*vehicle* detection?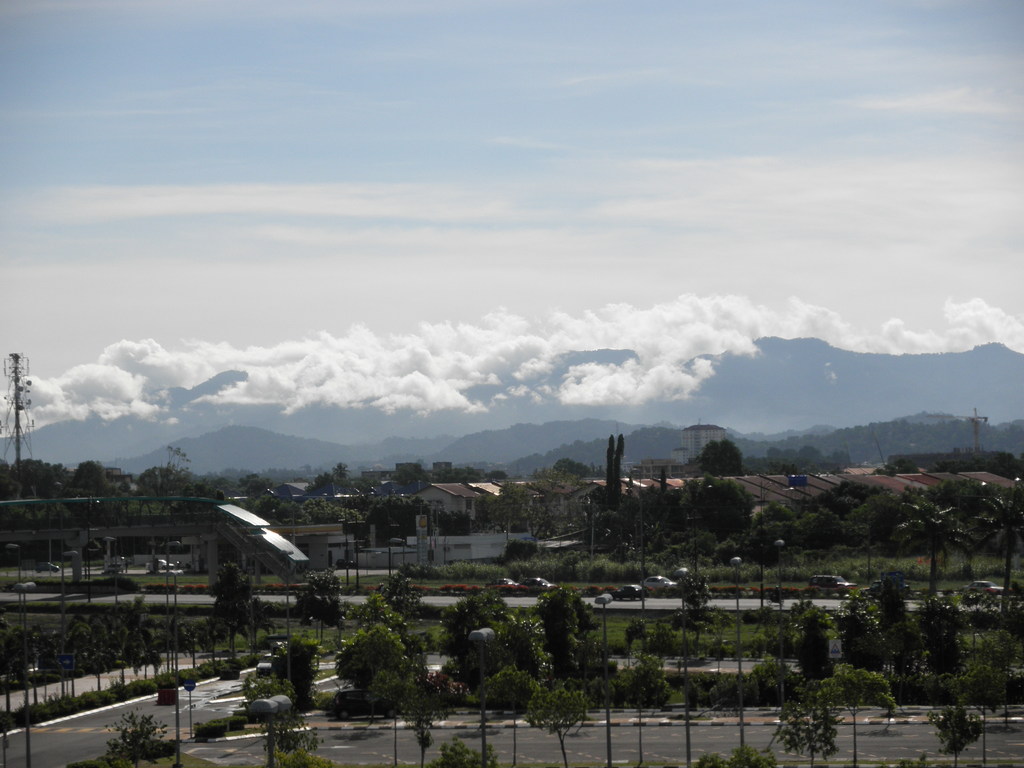
804:572:854:598
